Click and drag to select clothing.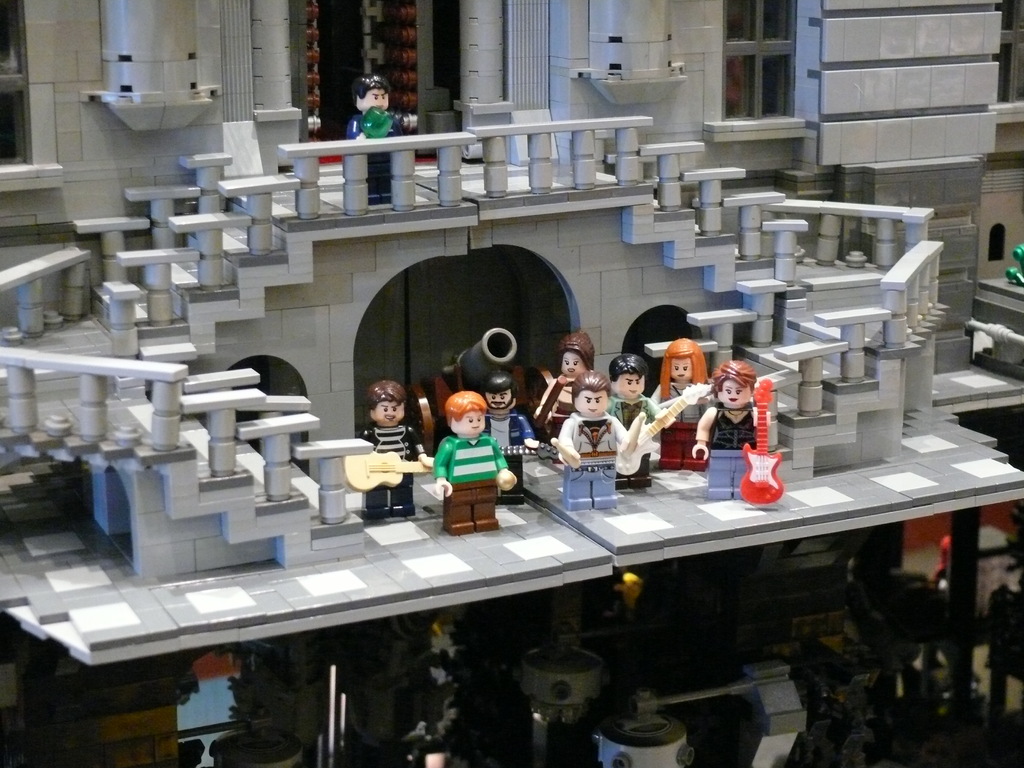
Selection: Rect(646, 375, 708, 472).
